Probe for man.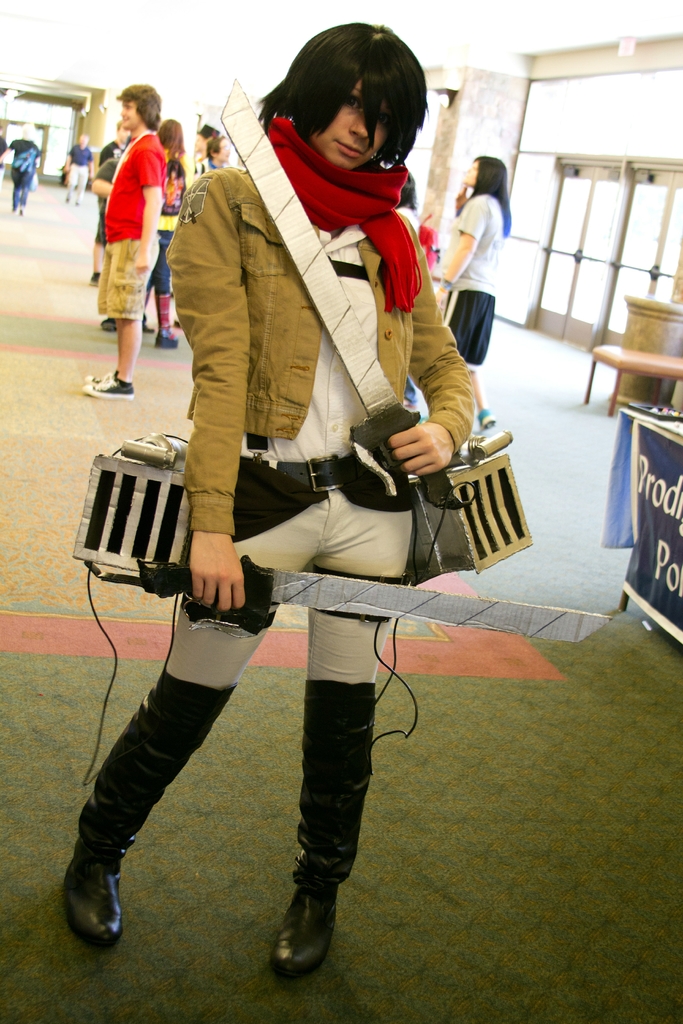
Probe result: (90,84,163,396).
